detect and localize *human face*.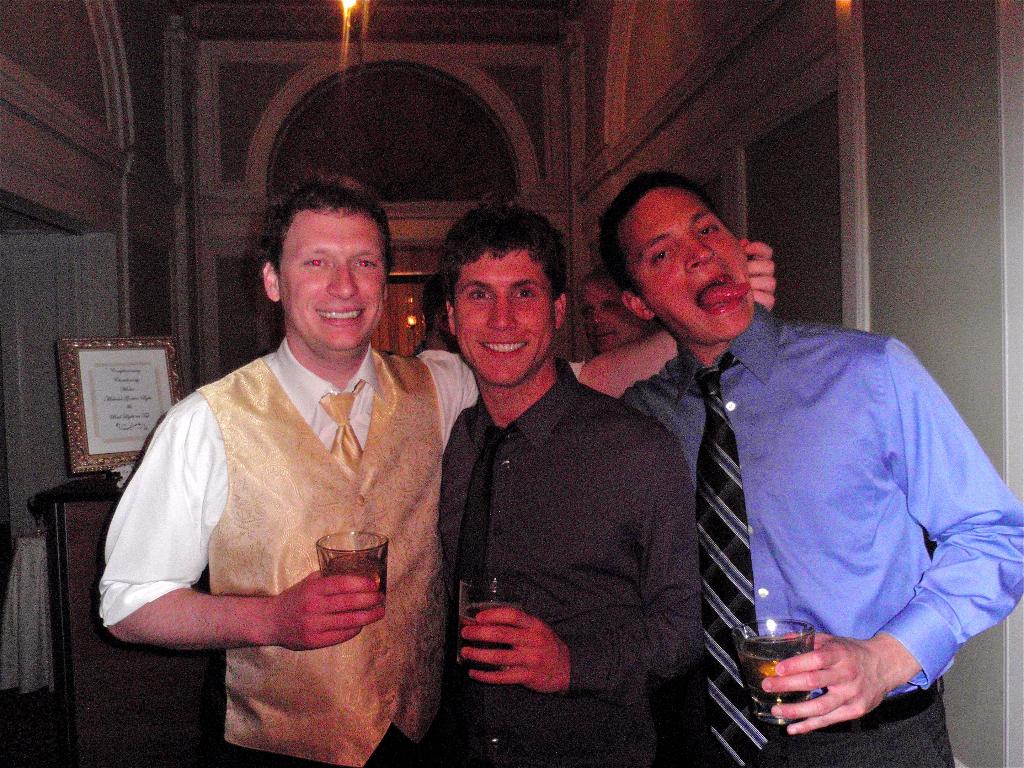
Localized at 577:280:622:355.
